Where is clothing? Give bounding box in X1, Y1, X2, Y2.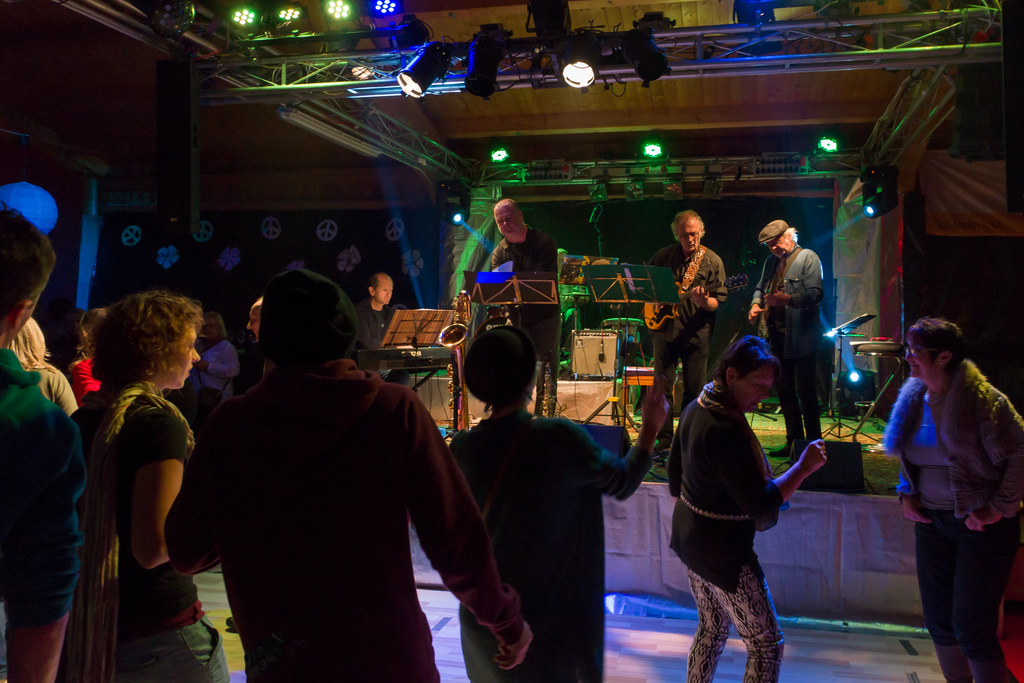
184, 336, 239, 389.
